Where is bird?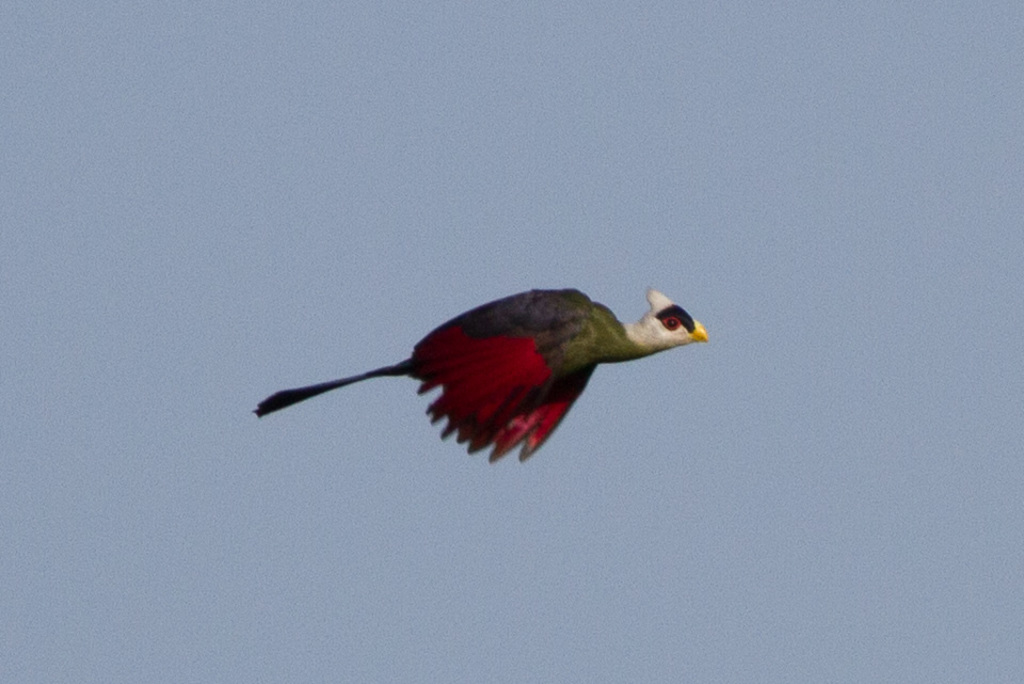
[272, 292, 701, 464].
